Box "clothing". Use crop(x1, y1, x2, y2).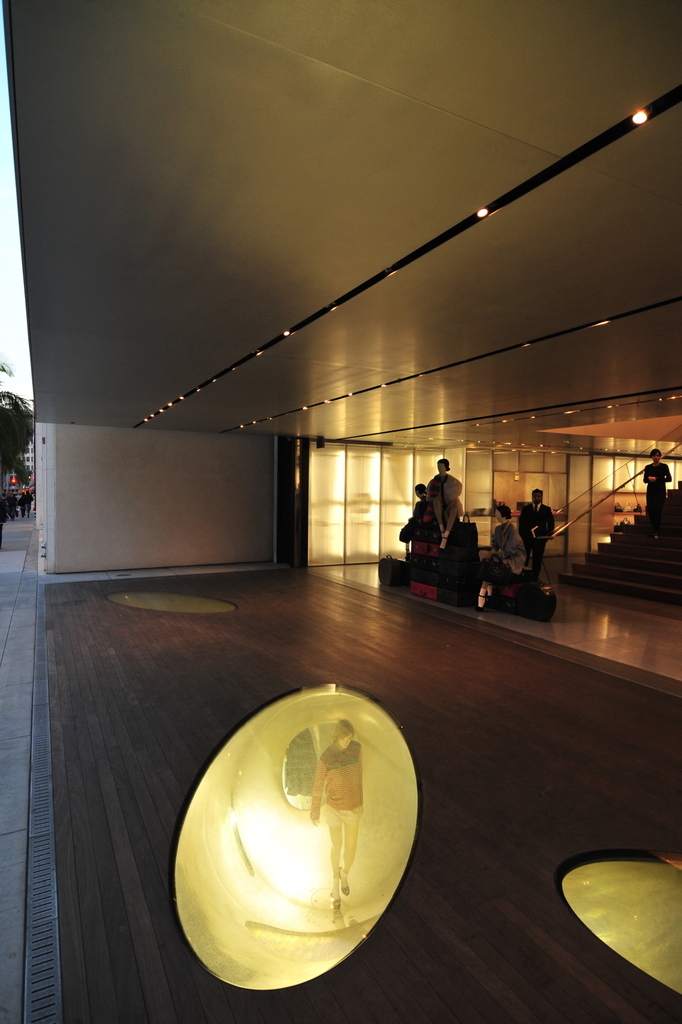
crop(640, 461, 672, 532).
